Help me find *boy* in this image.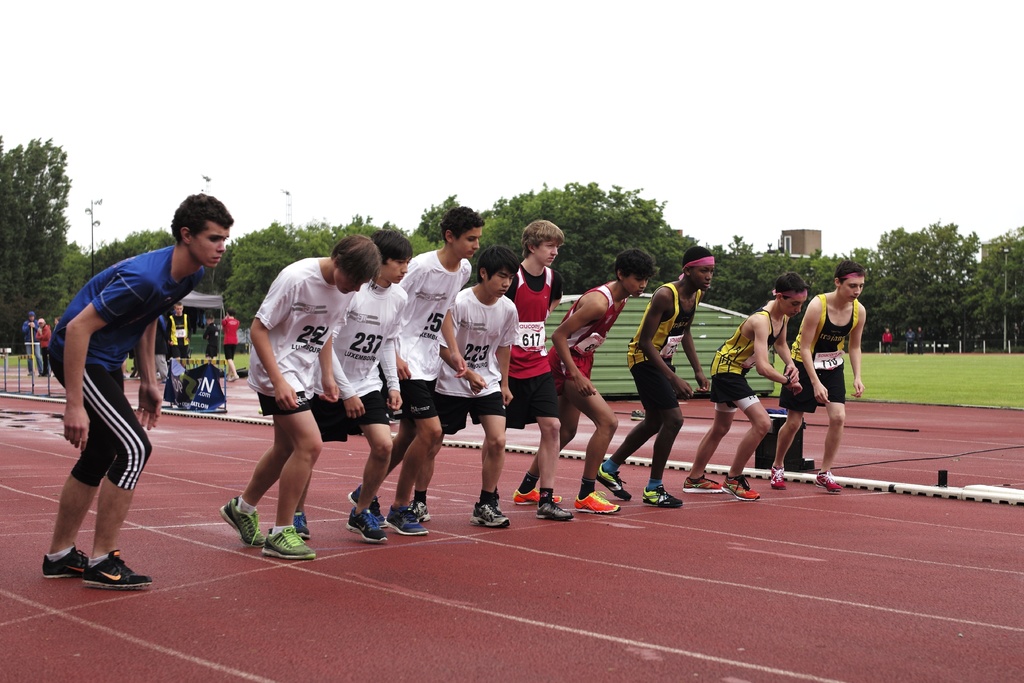
Found it: crop(48, 187, 239, 584).
